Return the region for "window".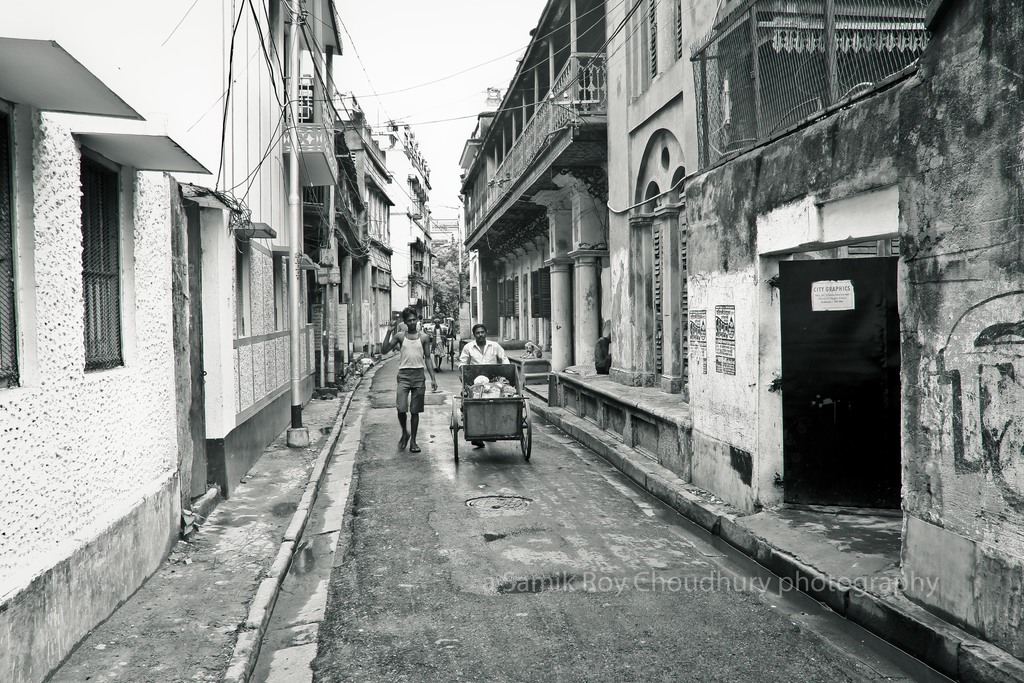
region(640, 1, 680, 68).
